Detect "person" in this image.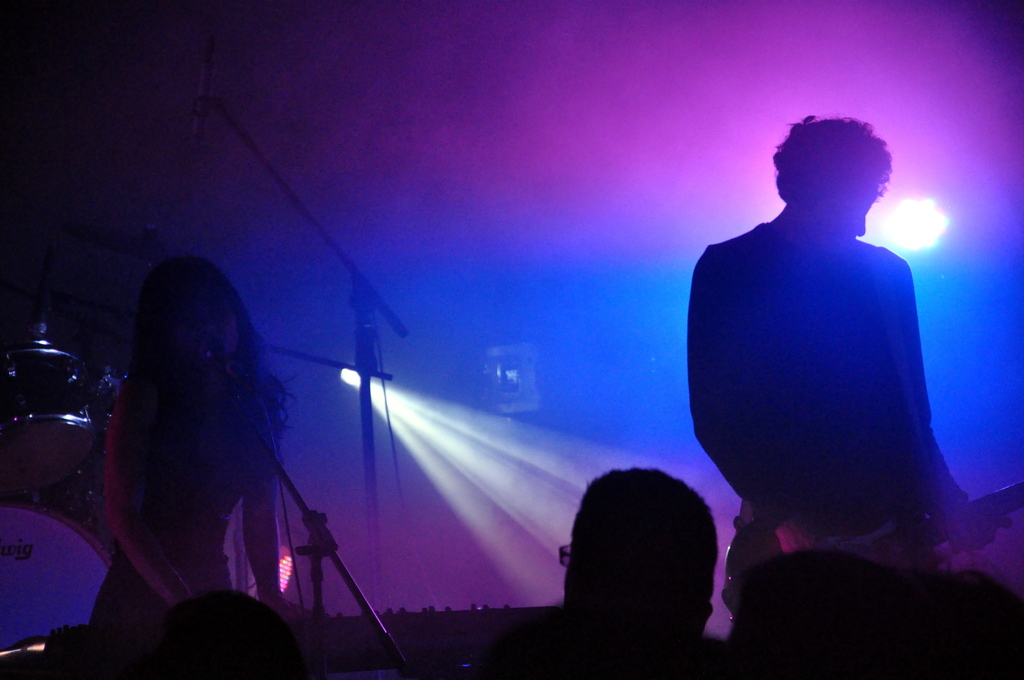
Detection: <box>726,545,917,679</box>.
